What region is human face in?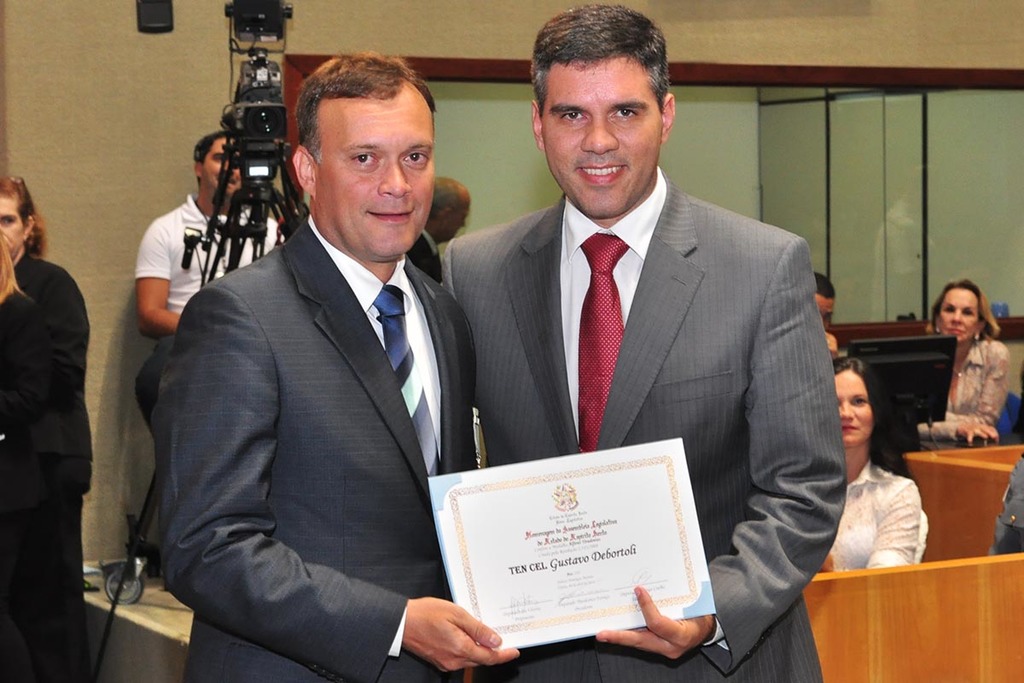
rect(940, 286, 981, 356).
